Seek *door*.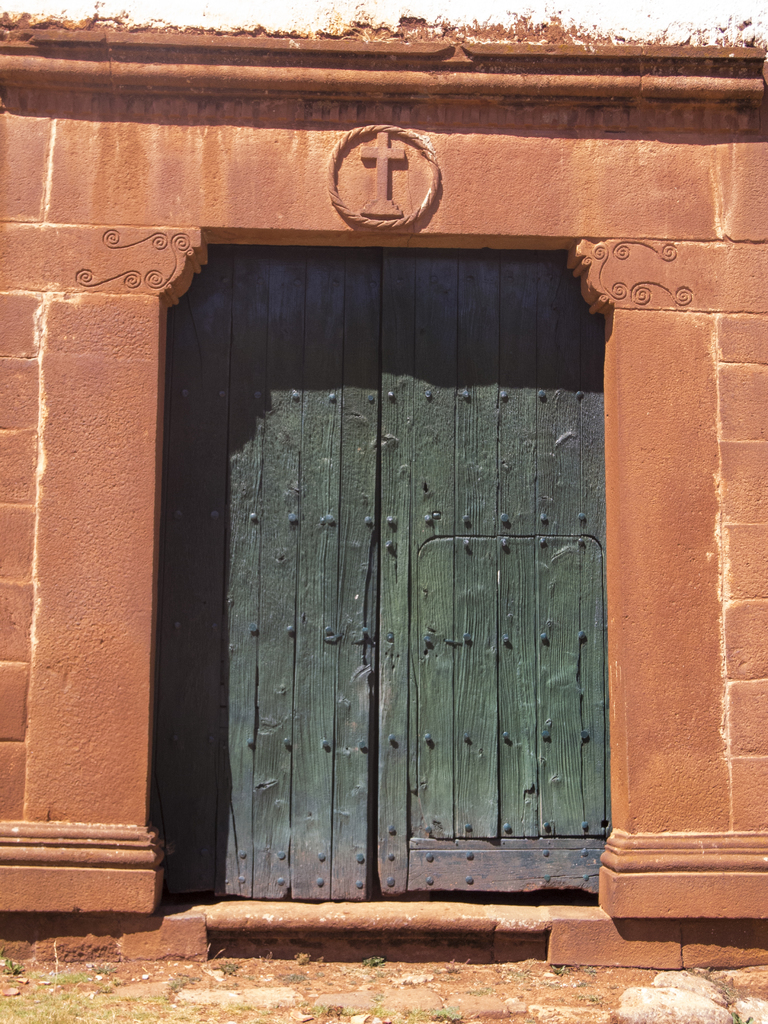
x1=162 y1=244 x2=611 y2=903.
